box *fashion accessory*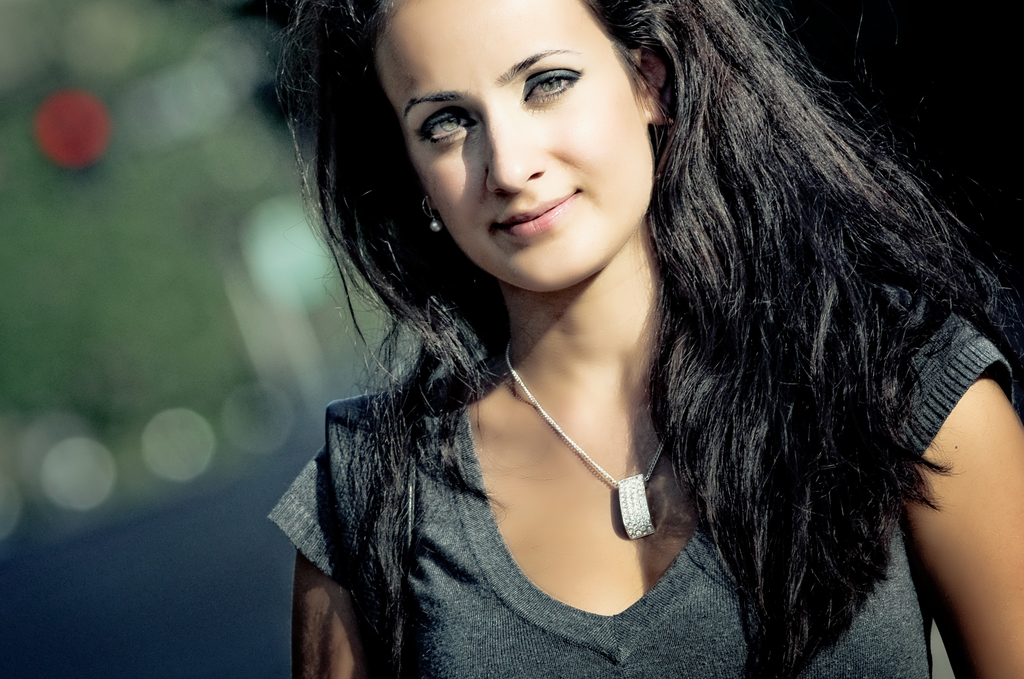
x1=502, y1=330, x2=671, y2=540
